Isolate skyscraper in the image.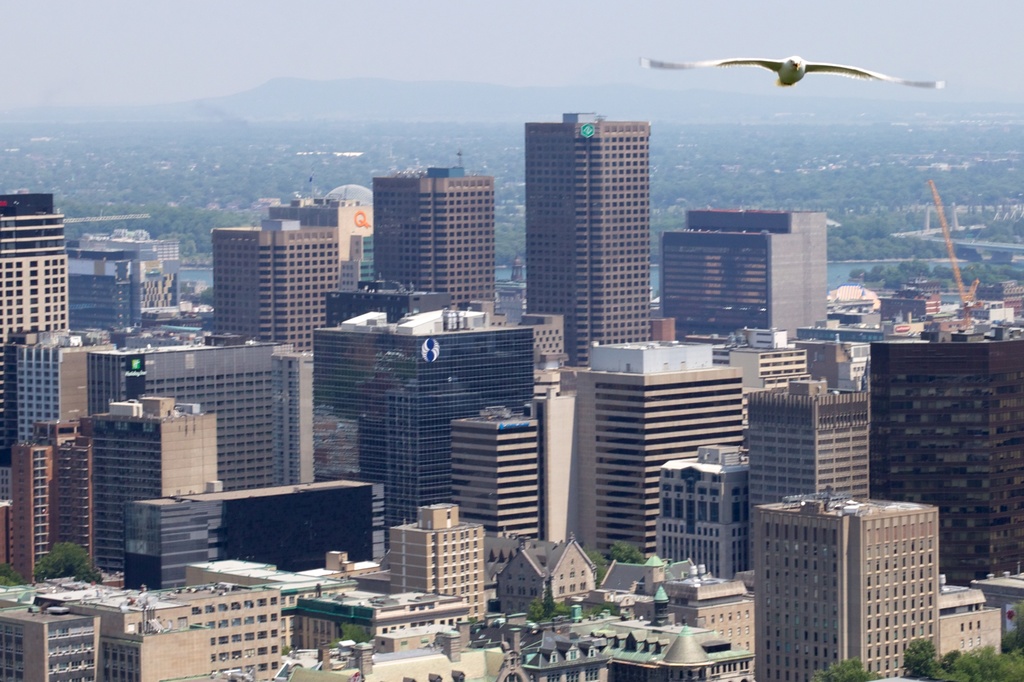
Isolated region: <bbox>203, 221, 344, 365</bbox>.
